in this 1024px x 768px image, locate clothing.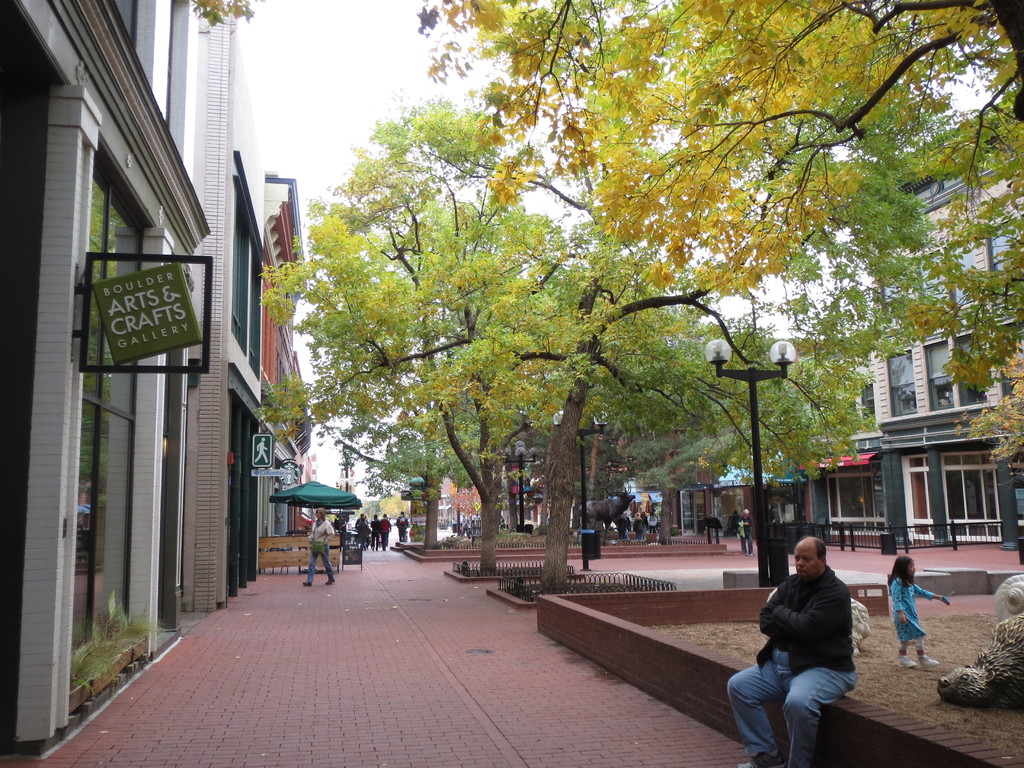
Bounding box: select_region(380, 514, 396, 545).
